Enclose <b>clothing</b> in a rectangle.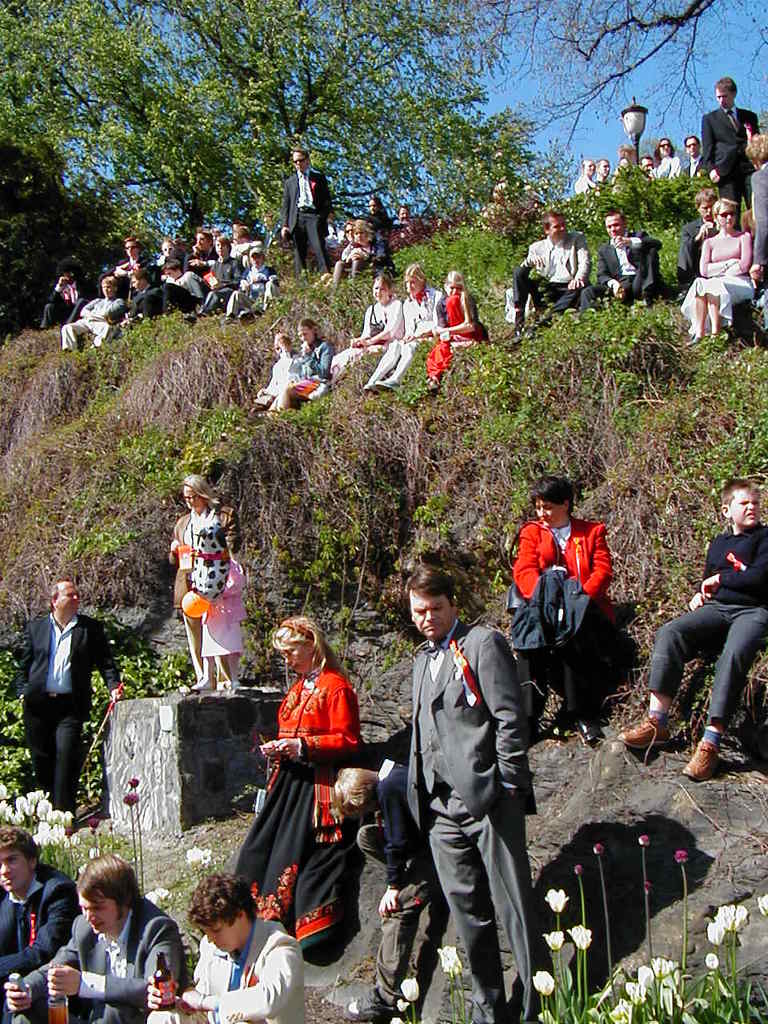
bbox(351, 302, 406, 350).
